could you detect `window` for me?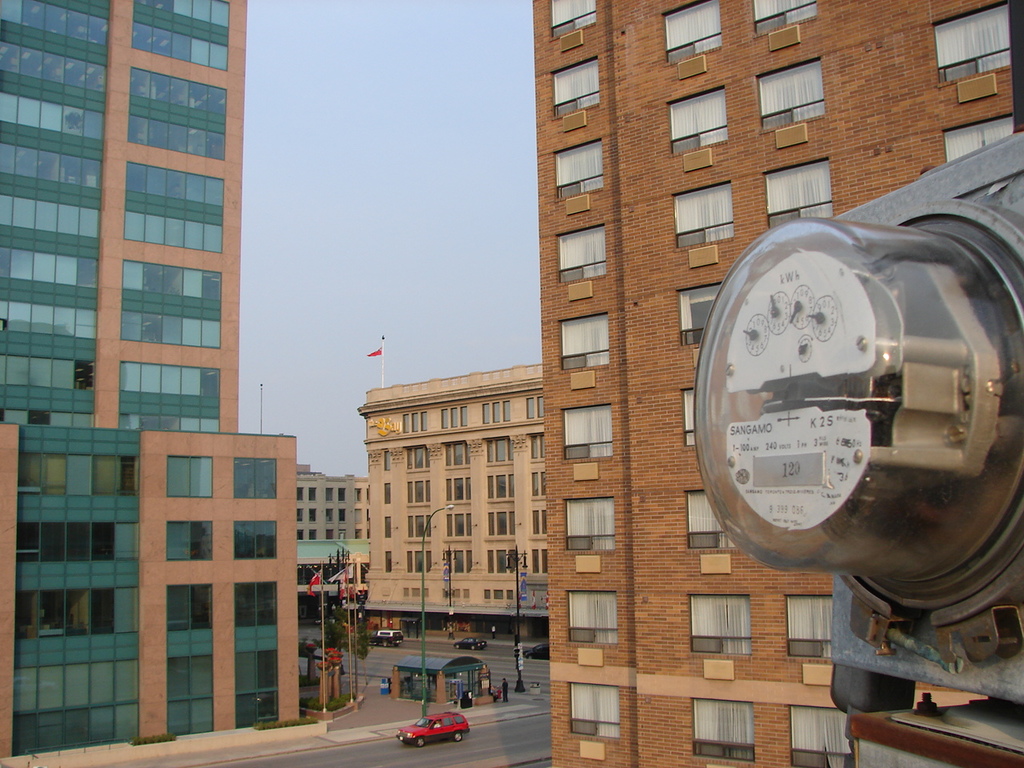
Detection result: x1=770, y1=166, x2=833, y2=230.
